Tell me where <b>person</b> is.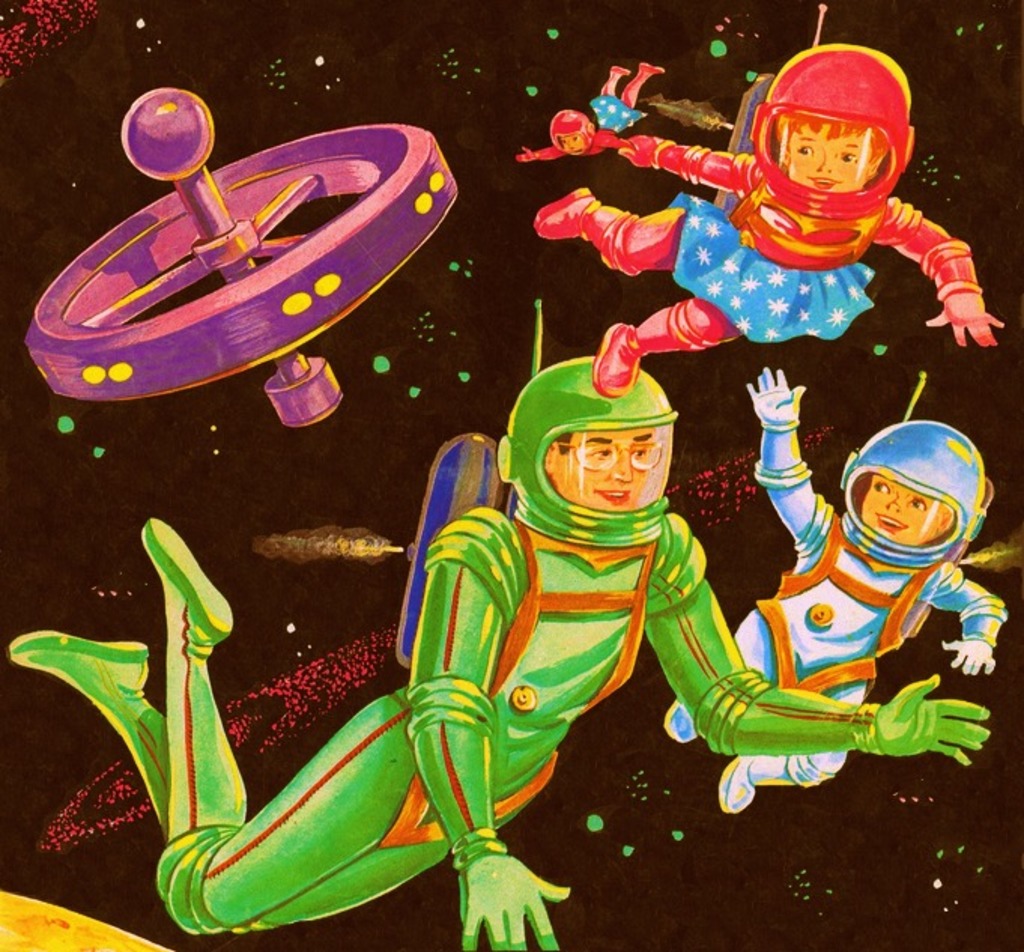
<b>person</b> is at <bbox>600, 20, 985, 414</bbox>.
